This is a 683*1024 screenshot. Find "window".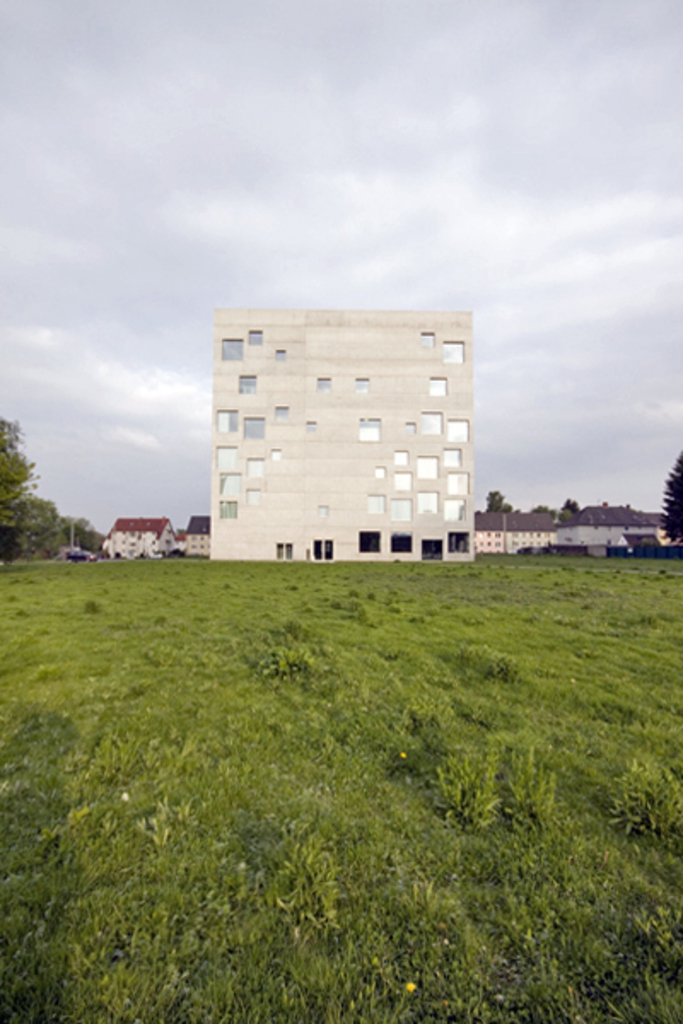
Bounding box: detection(423, 374, 442, 398).
